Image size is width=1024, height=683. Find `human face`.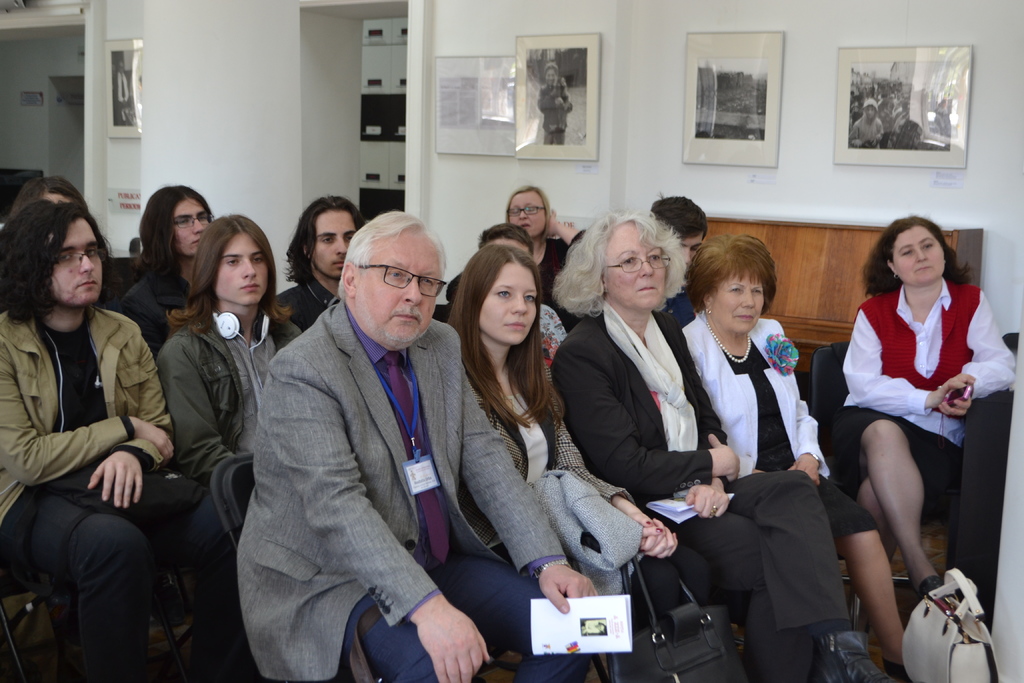
483,260,536,347.
